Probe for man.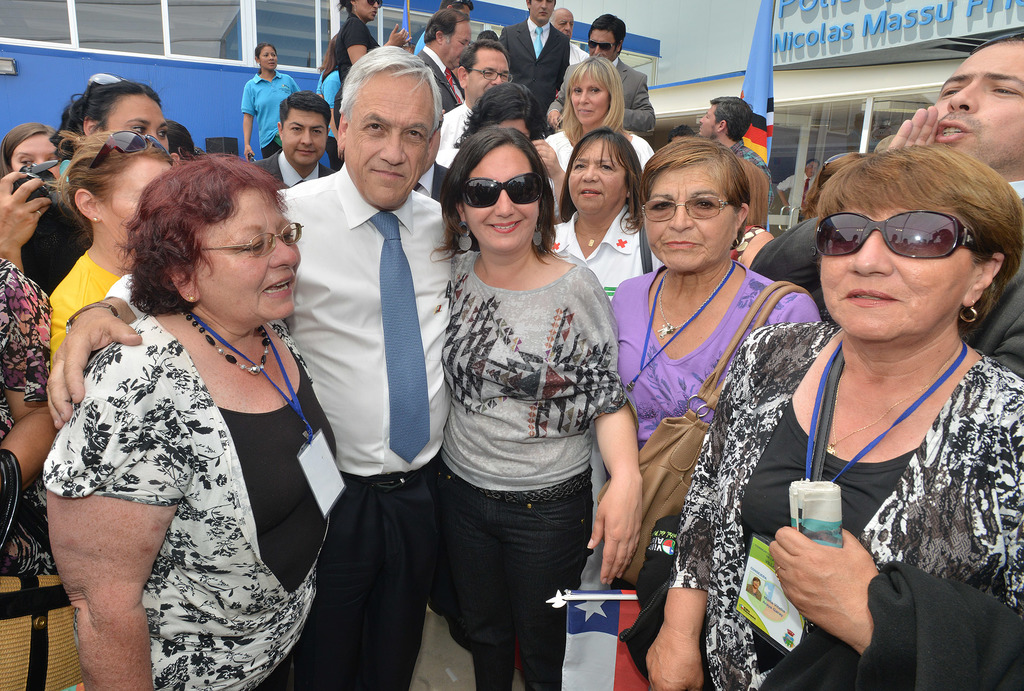
Probe result: <region>254, 88, 332, 187</region>.
